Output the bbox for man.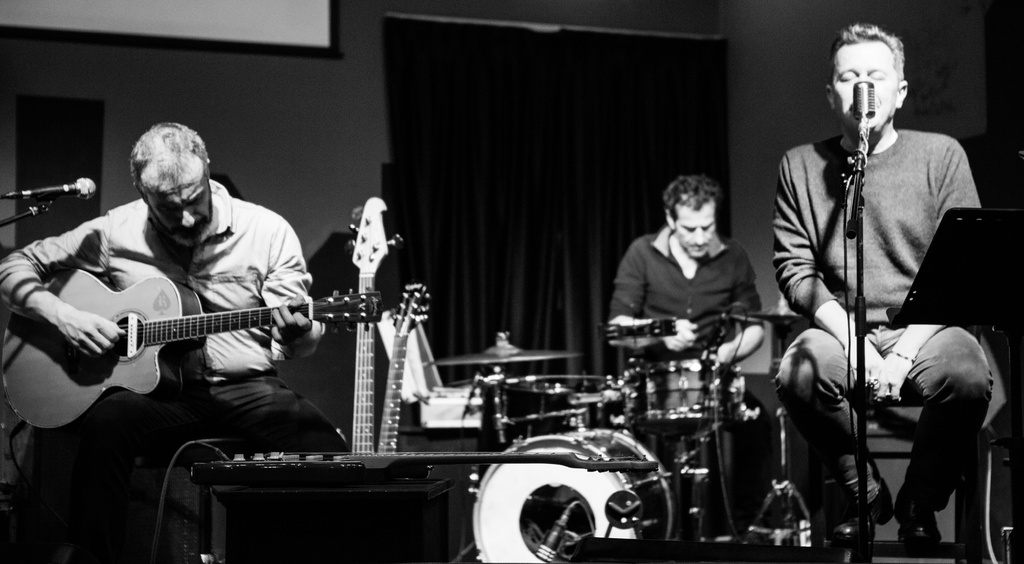
bbox(778, 22, 972, 554).
